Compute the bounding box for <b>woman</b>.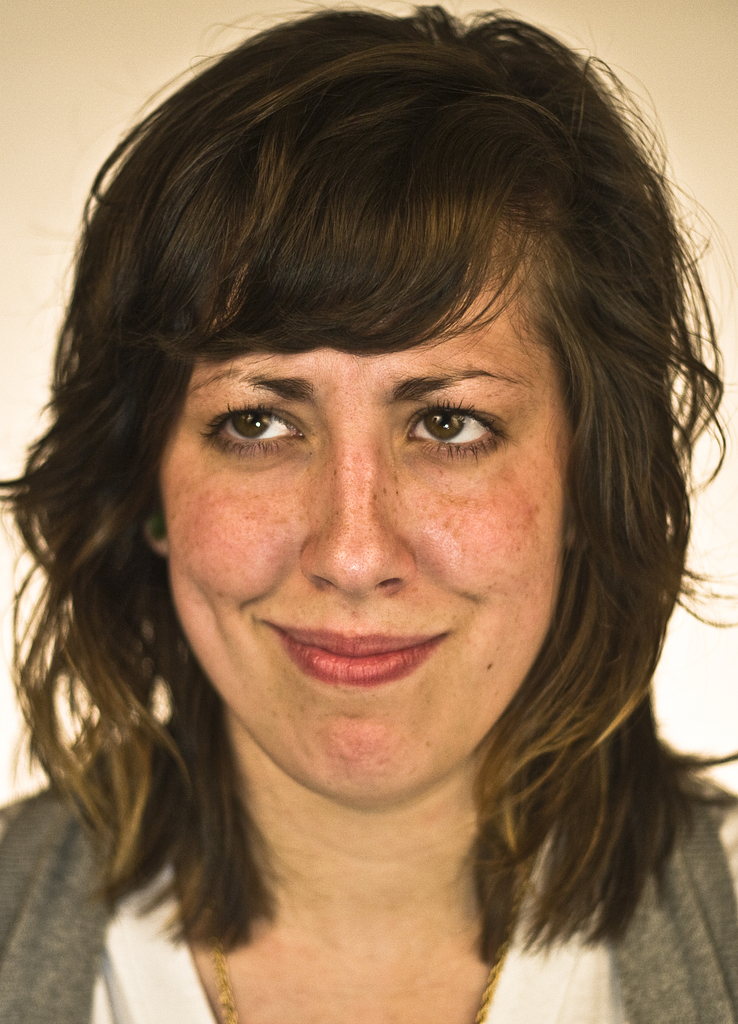
Rect(0, 0, 737, 1023).
